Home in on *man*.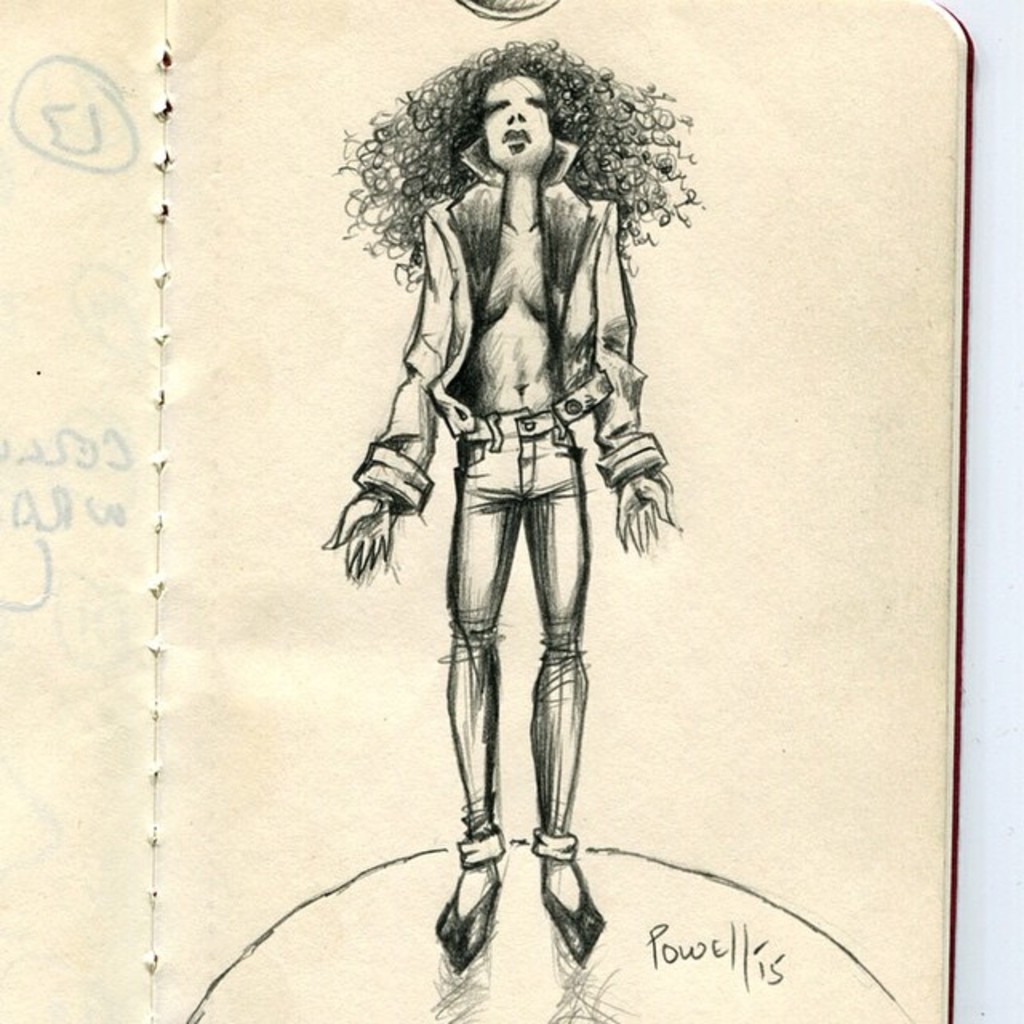
Homed in at [left=314, top=35, right=694, bottom=968].
